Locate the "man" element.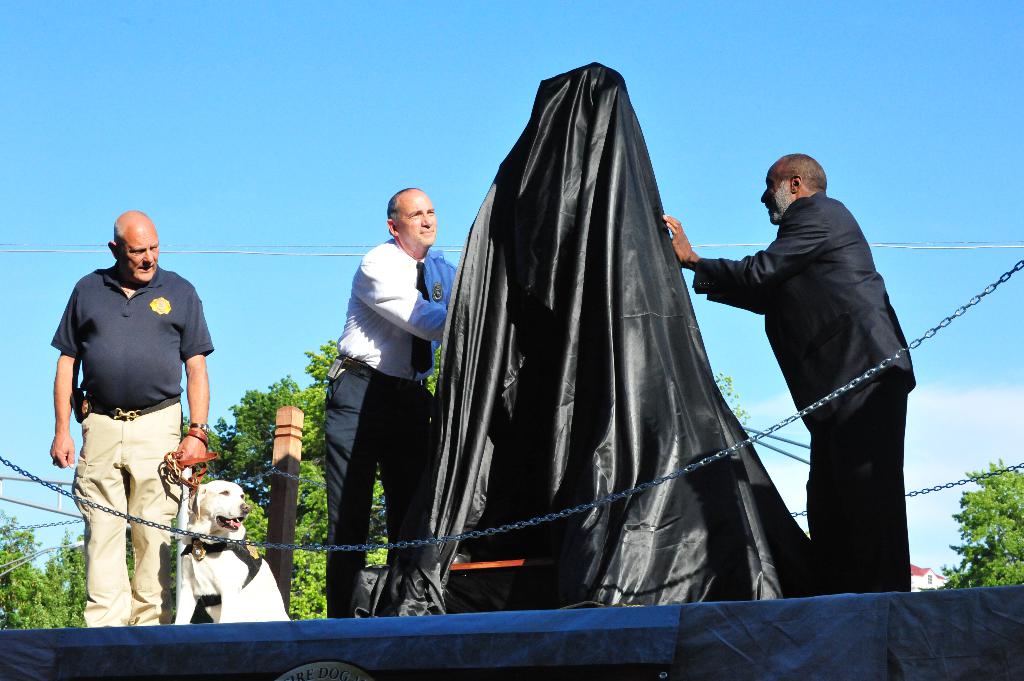
Element bbox: box(661, 154, 911, 598).
